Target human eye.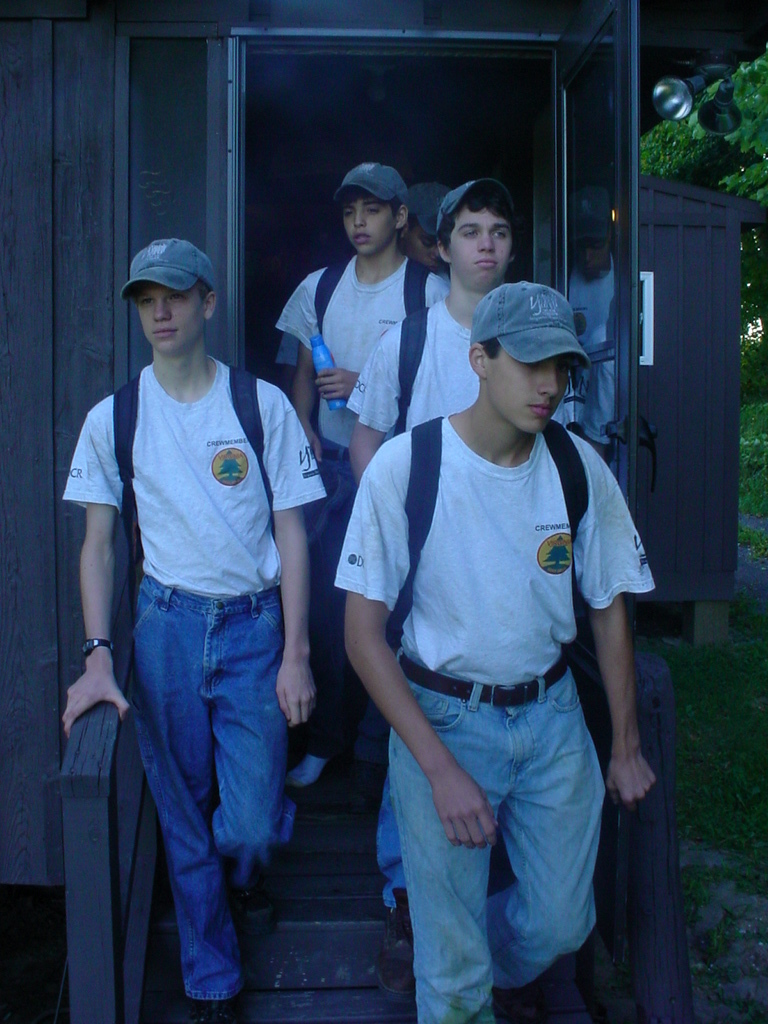
Target region: bbox=[137, 295, 155, 309].
